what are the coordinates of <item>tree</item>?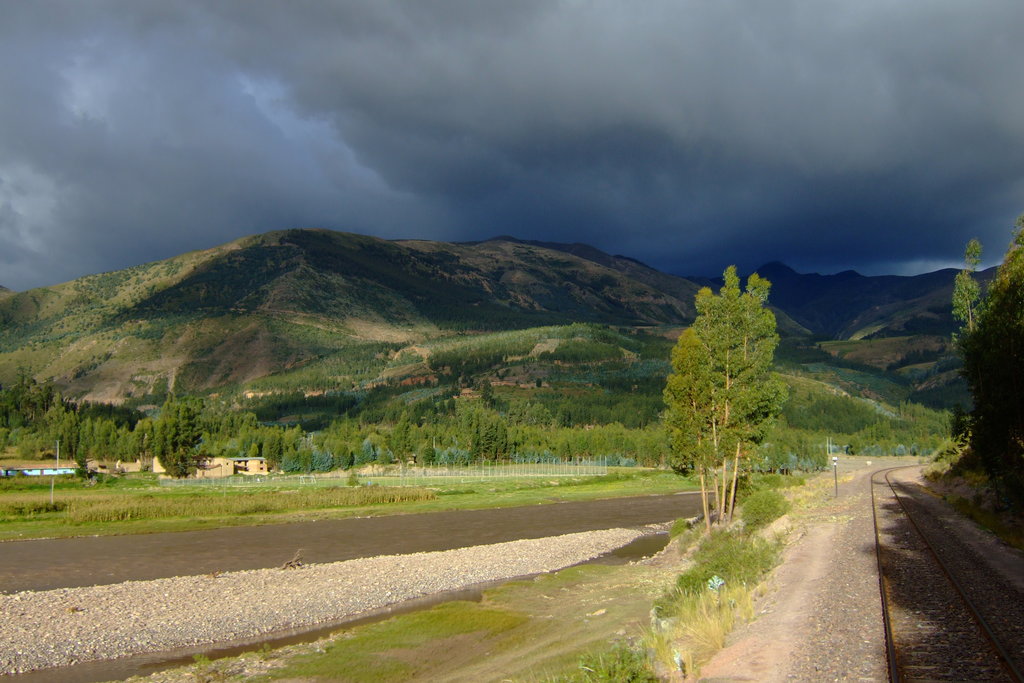
locate(659, 251, 804, 527).
